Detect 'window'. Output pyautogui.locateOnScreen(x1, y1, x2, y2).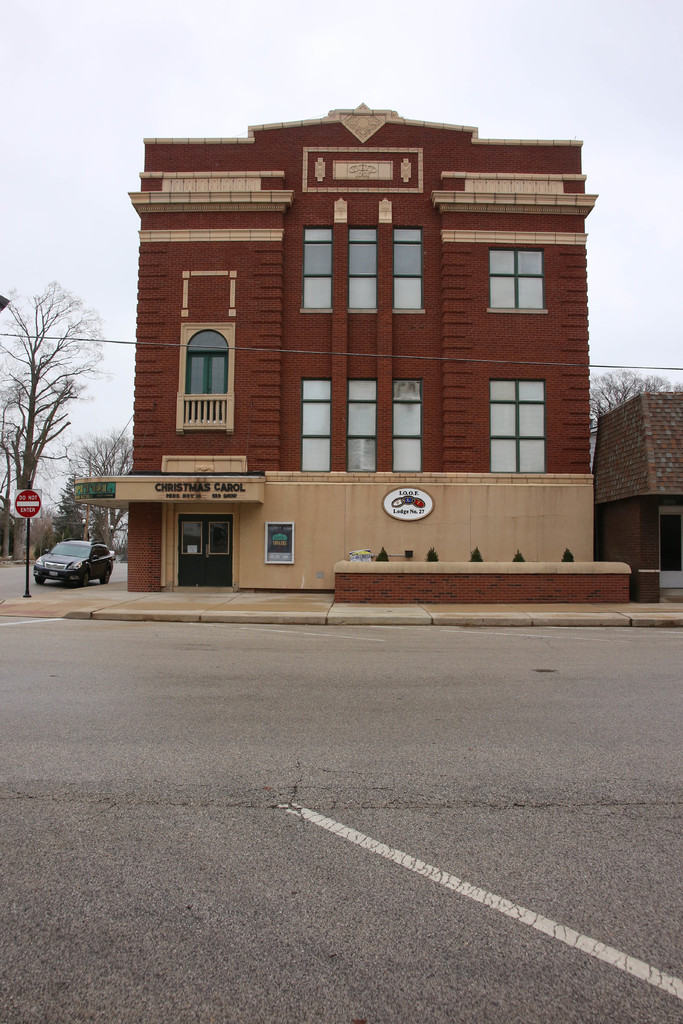
pyautogui.locateOnScreen(173, 308, 234, 413).
